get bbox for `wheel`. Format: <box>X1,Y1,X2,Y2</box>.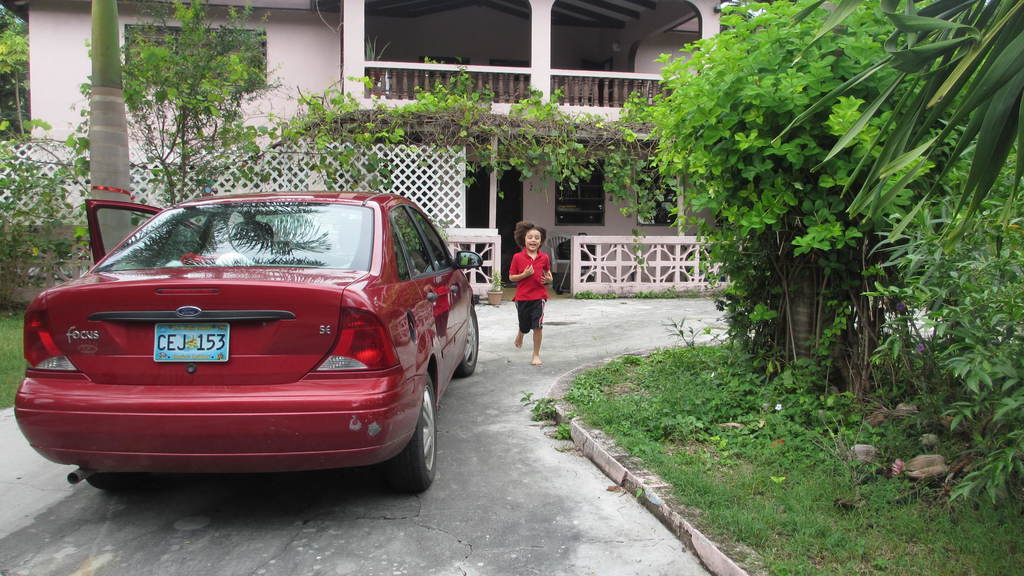
<box>392,371,435,489</box>.
